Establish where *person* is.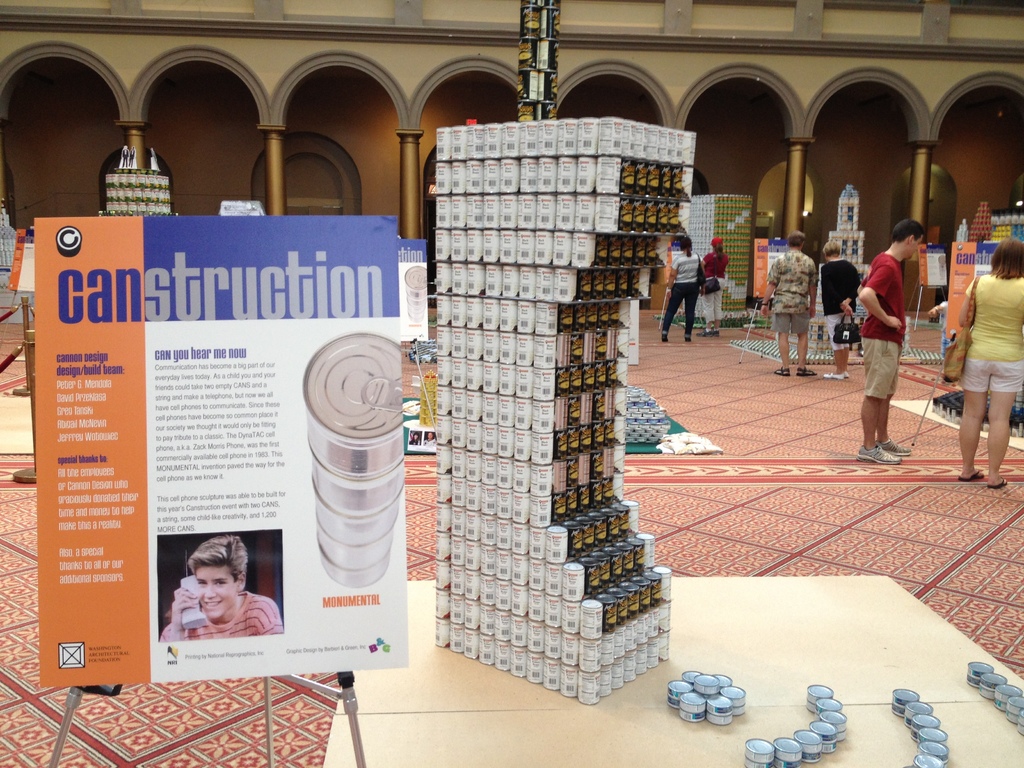
Established at select_region(762, 232, 820, 380).
